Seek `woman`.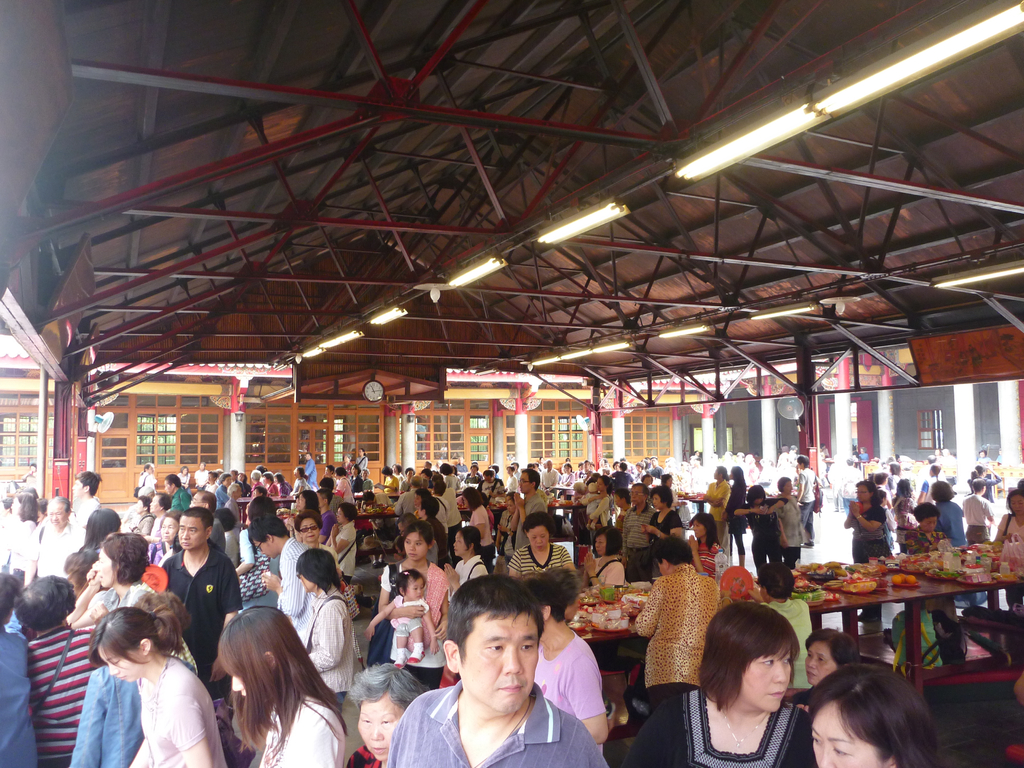
region(682, 605, 845, 766).
